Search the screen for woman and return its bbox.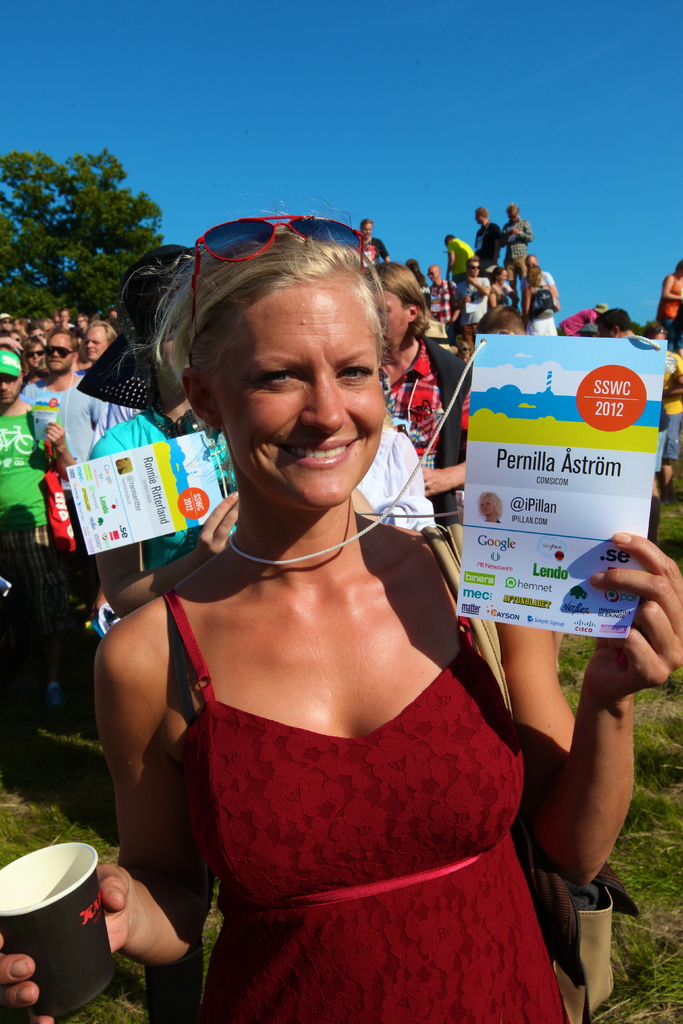
Found: rect(523, 266, 556, 335).
